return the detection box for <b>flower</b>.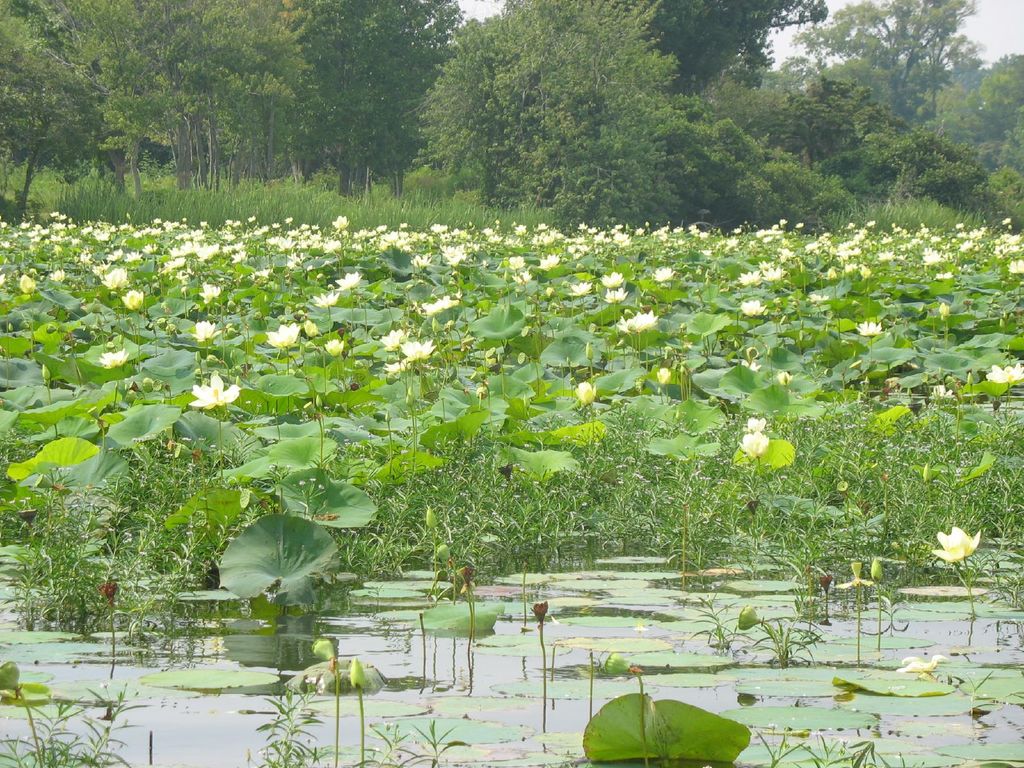
321, 338, 346, 354.
